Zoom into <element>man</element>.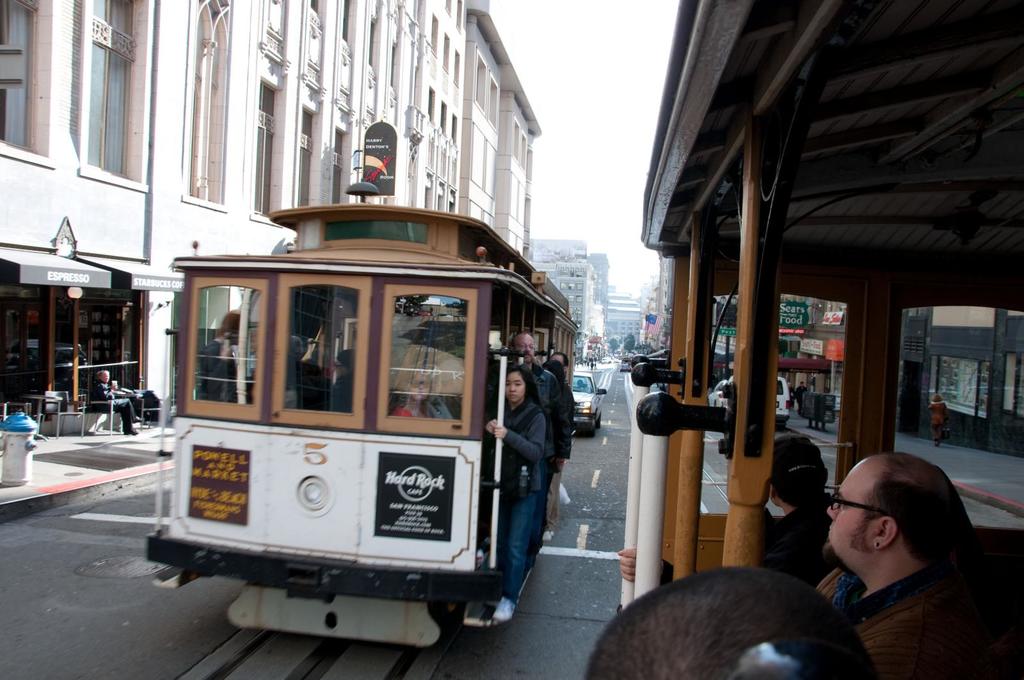
Zoom target: <box>509,326,564,552</box>.
